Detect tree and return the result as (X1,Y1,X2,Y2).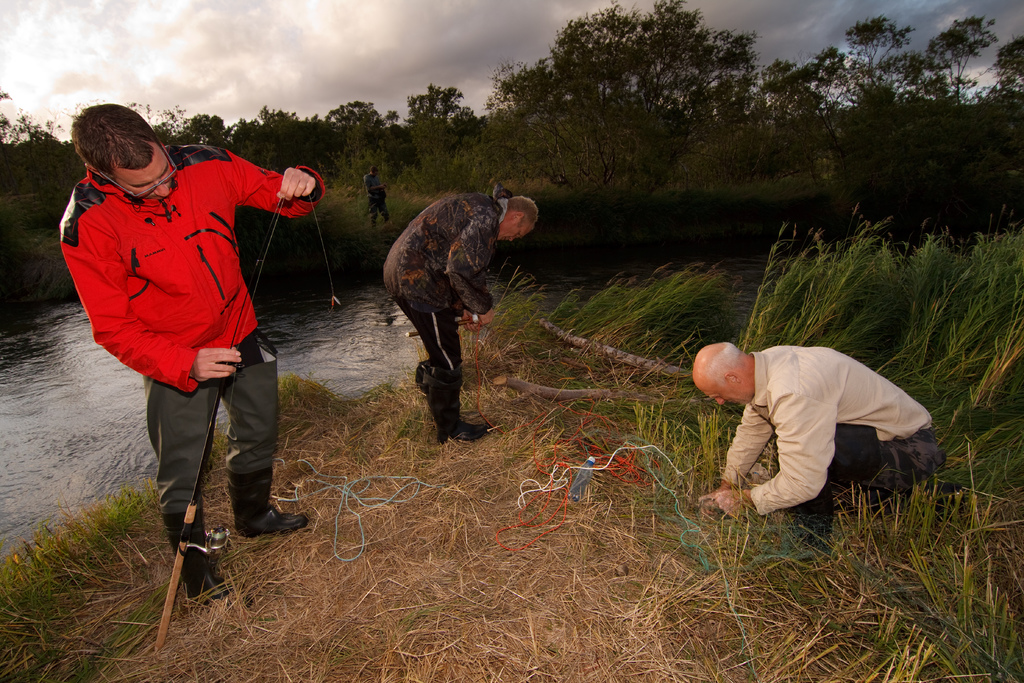
(846,10,913,111).
